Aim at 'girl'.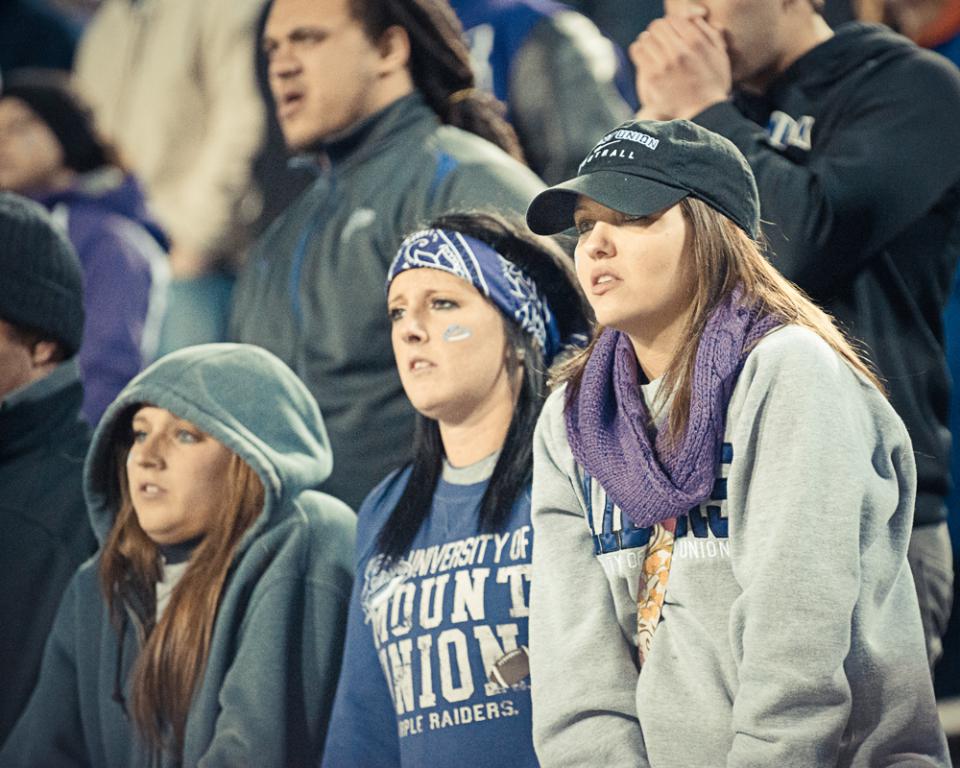
Aimed at box(525, 106, 952, 767).
